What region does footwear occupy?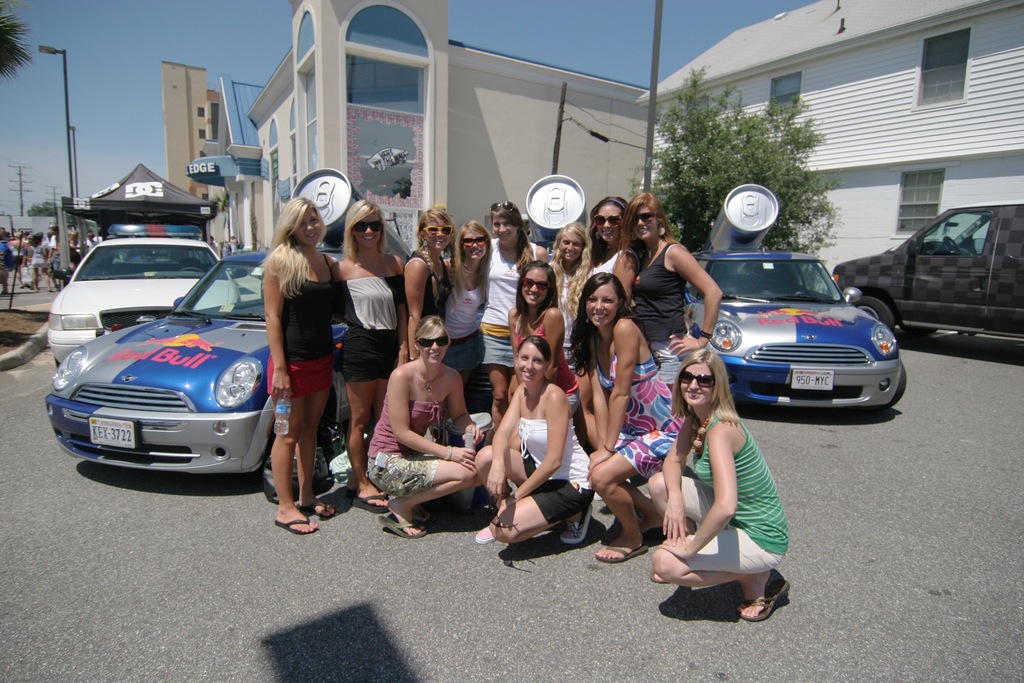
x1=728, y1=571, x2=795, y2=629.
